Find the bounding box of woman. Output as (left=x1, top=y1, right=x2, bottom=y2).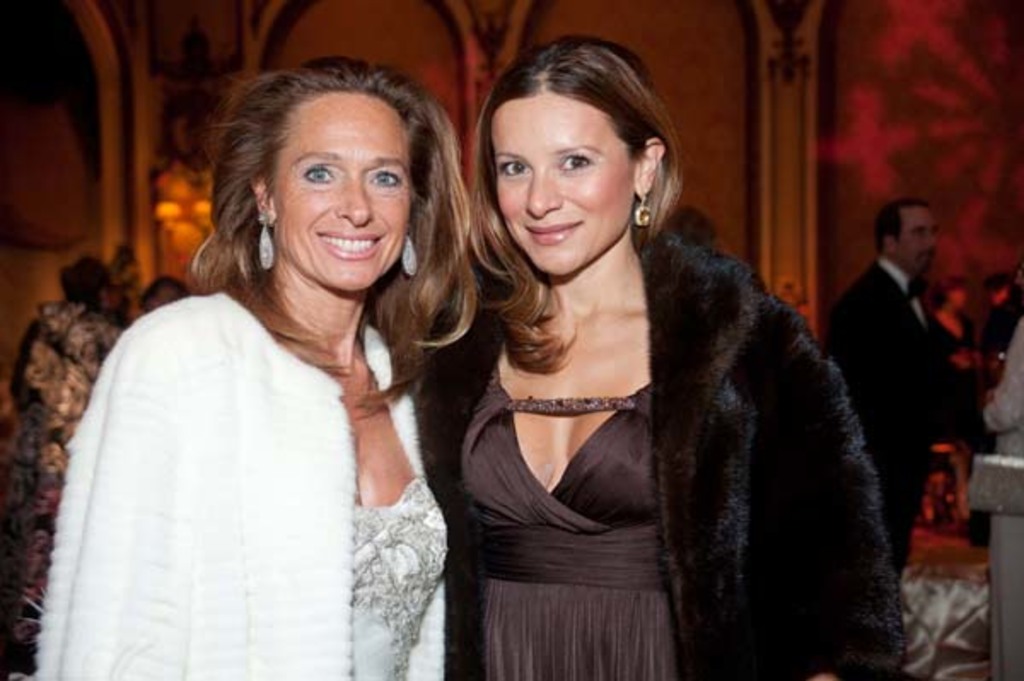
(left=32, top=55, right=478, bottom=679).
